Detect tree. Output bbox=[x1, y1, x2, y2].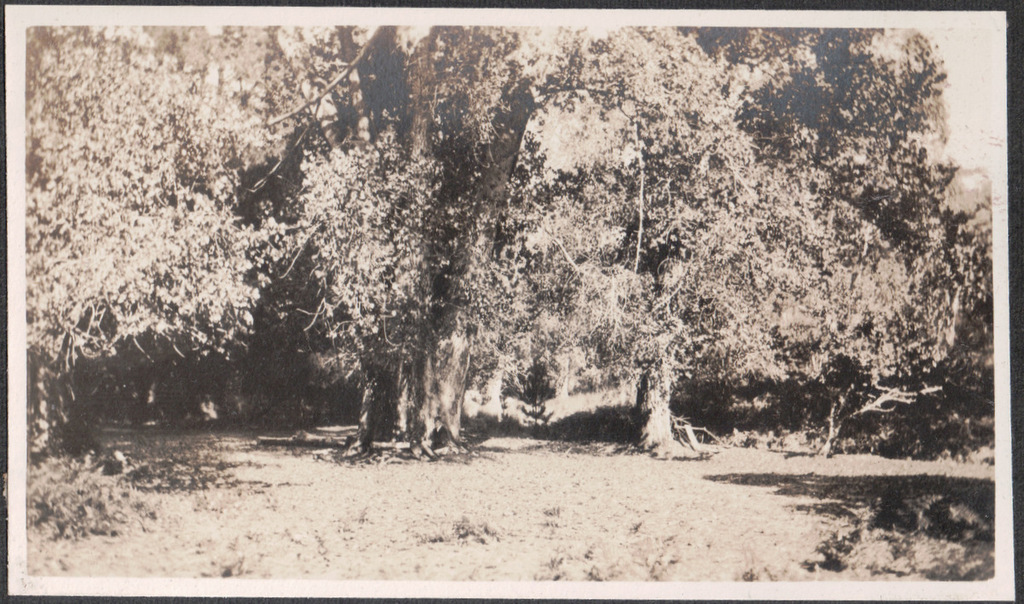
bbox=[548, 42, 806, 443].
